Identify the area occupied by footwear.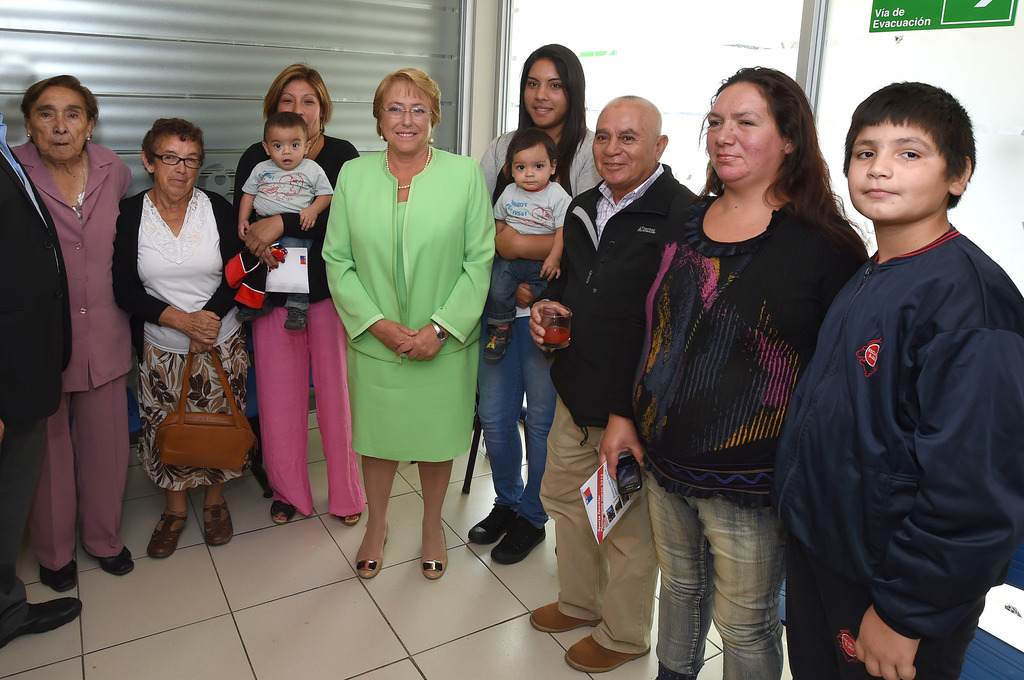
Area: <bbox>86, 546, 138, 574</bbox>.
